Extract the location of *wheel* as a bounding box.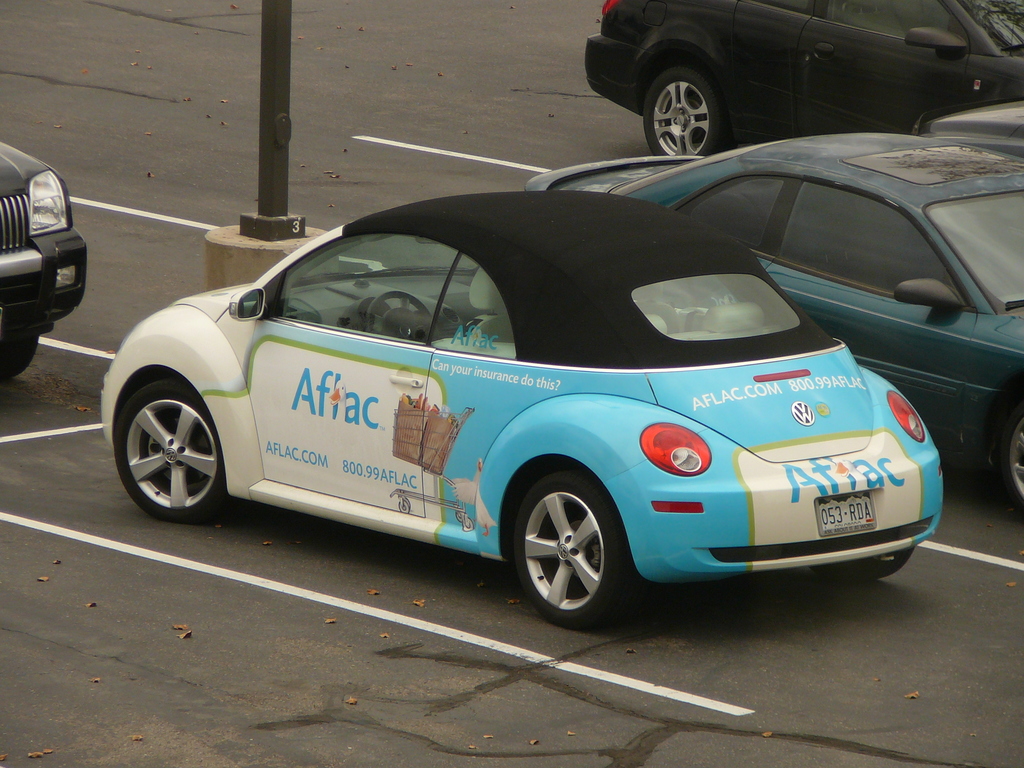
1001, 402, 1023, 513.
